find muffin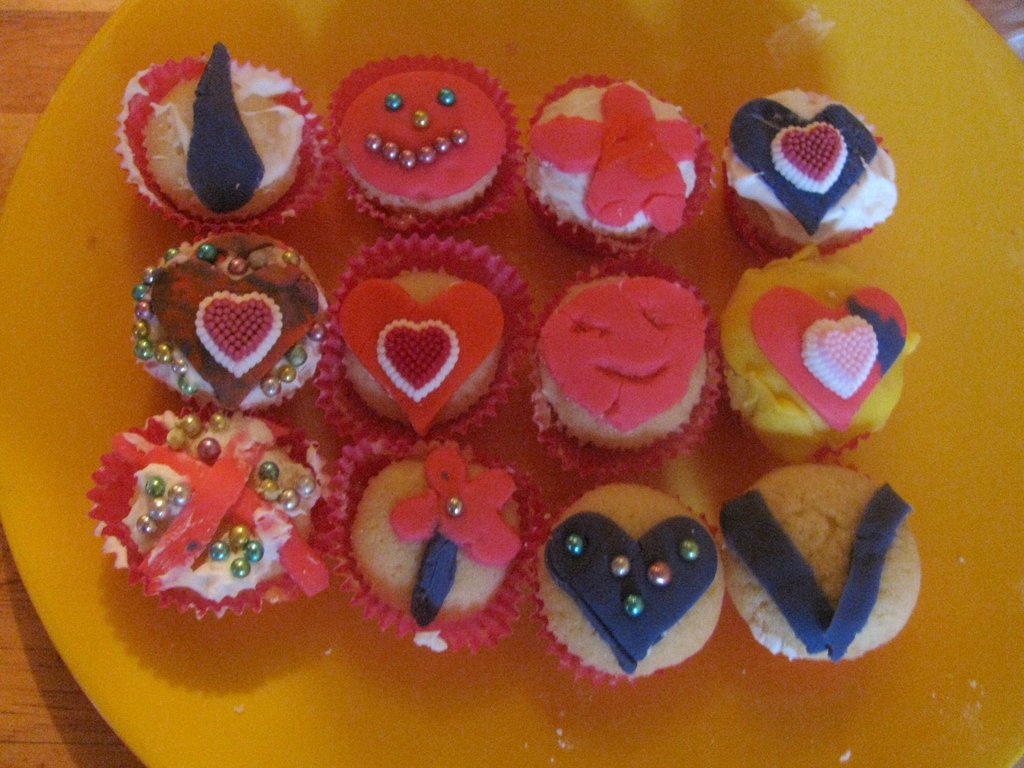
crop(514, 472, 721, 685)
